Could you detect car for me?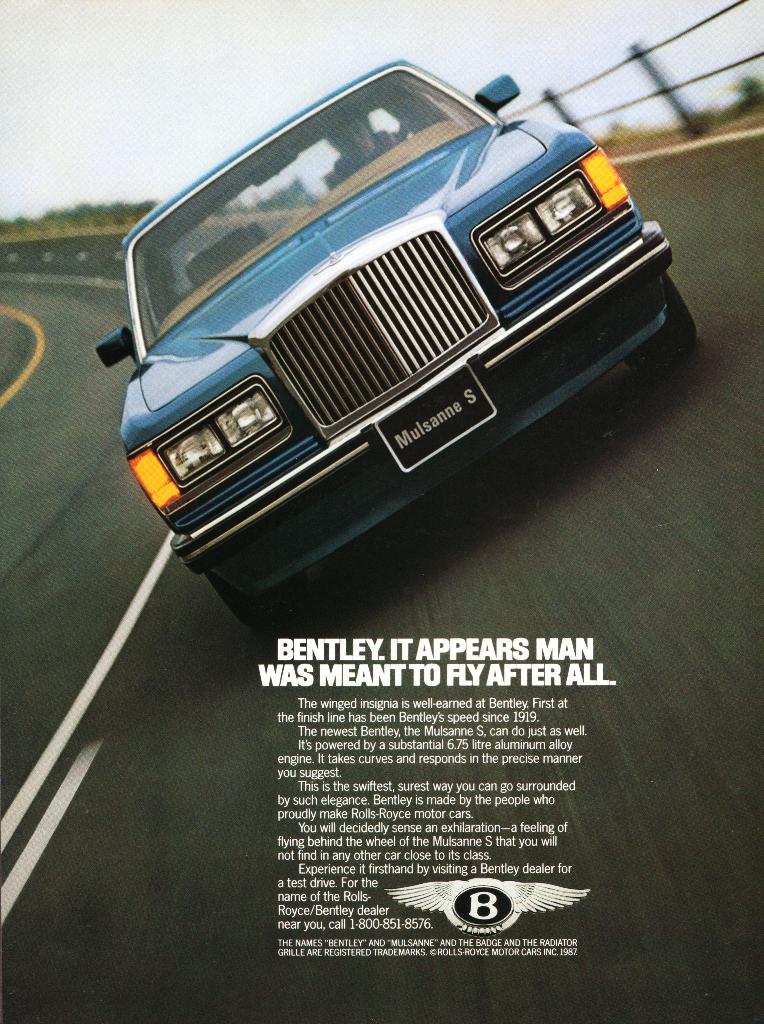
Detection result: (93, 29, 692, 614).
